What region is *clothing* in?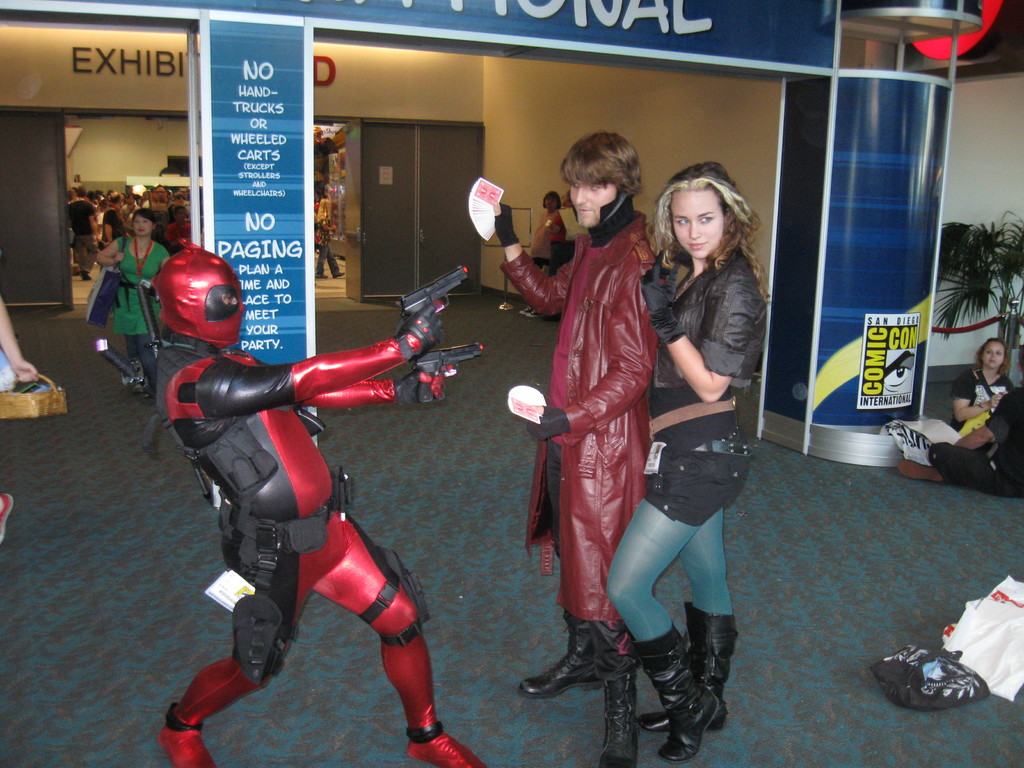
detection(942, 367, 1010, 442).
